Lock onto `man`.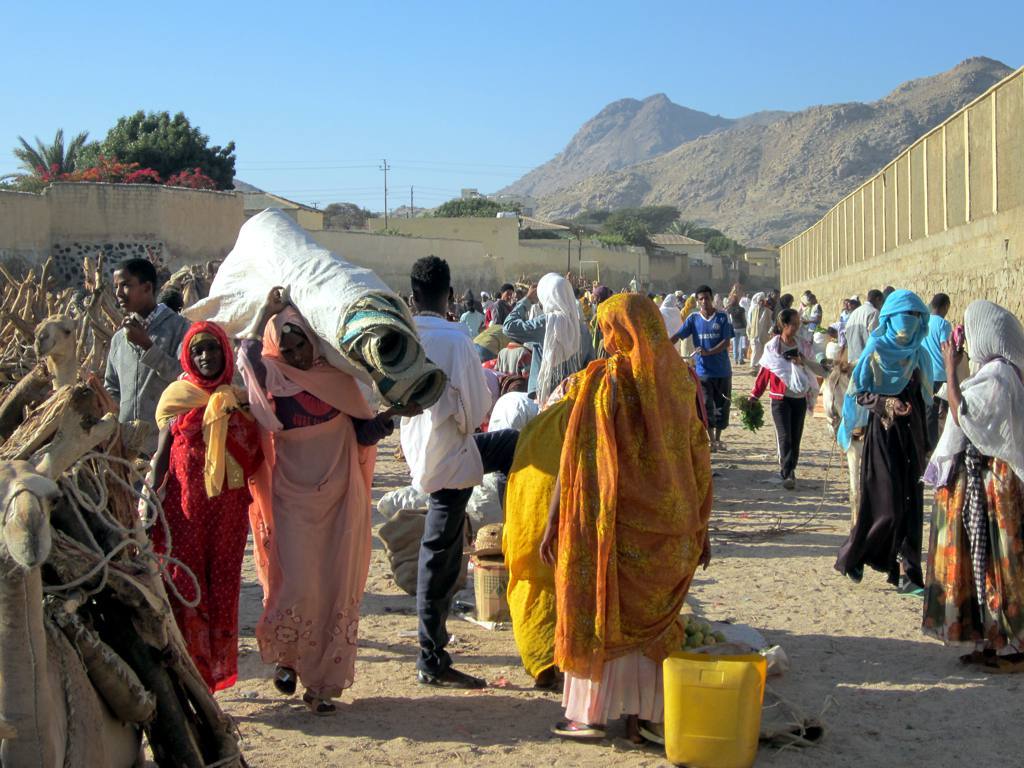
Locked: 746:293:778:377.
